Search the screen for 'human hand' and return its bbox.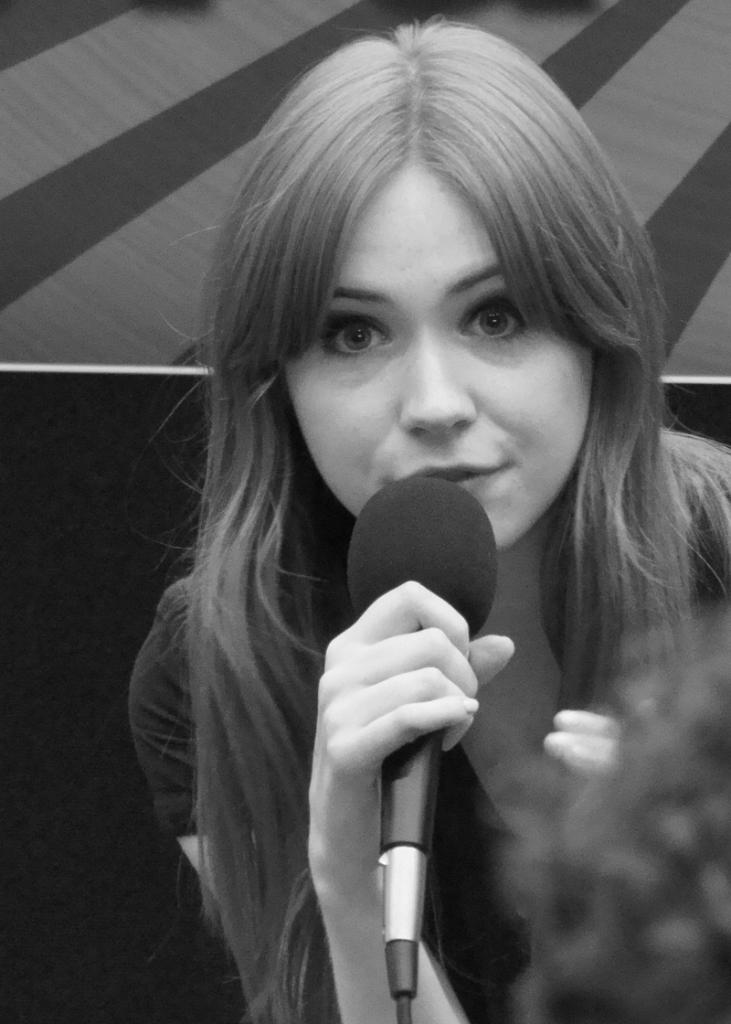
Found: <bbox>280, 593, 528, 997</bbox>.
